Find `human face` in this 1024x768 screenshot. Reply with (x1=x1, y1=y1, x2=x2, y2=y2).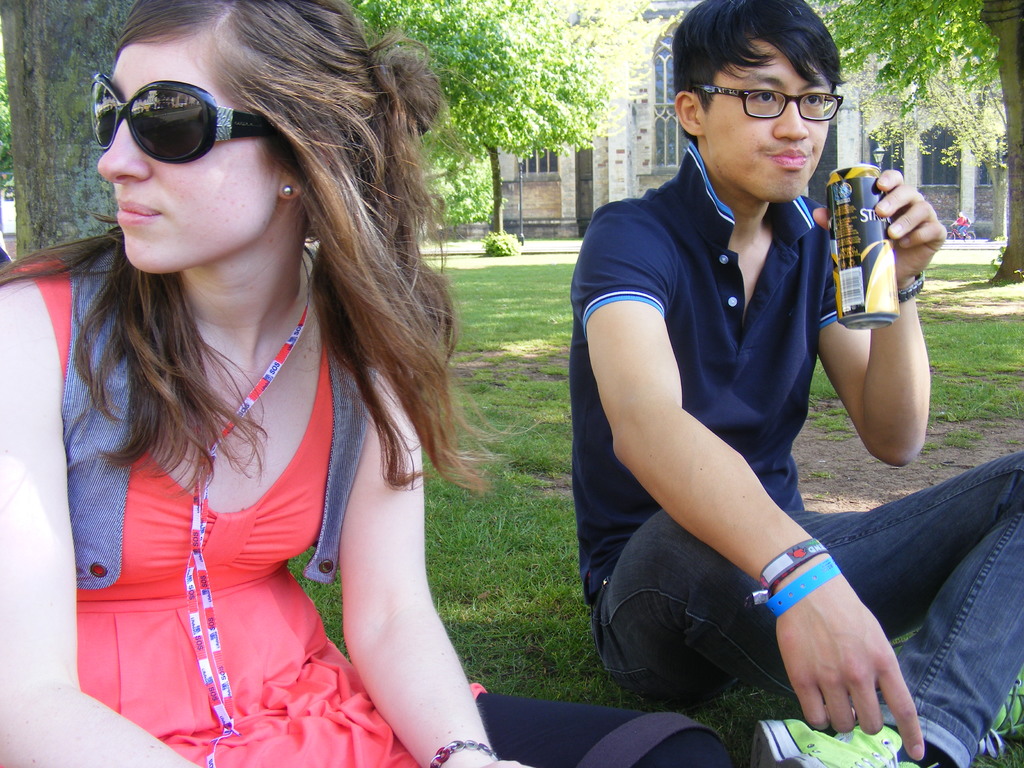
(x1=701, y1=40, x2=829, y2=204).
